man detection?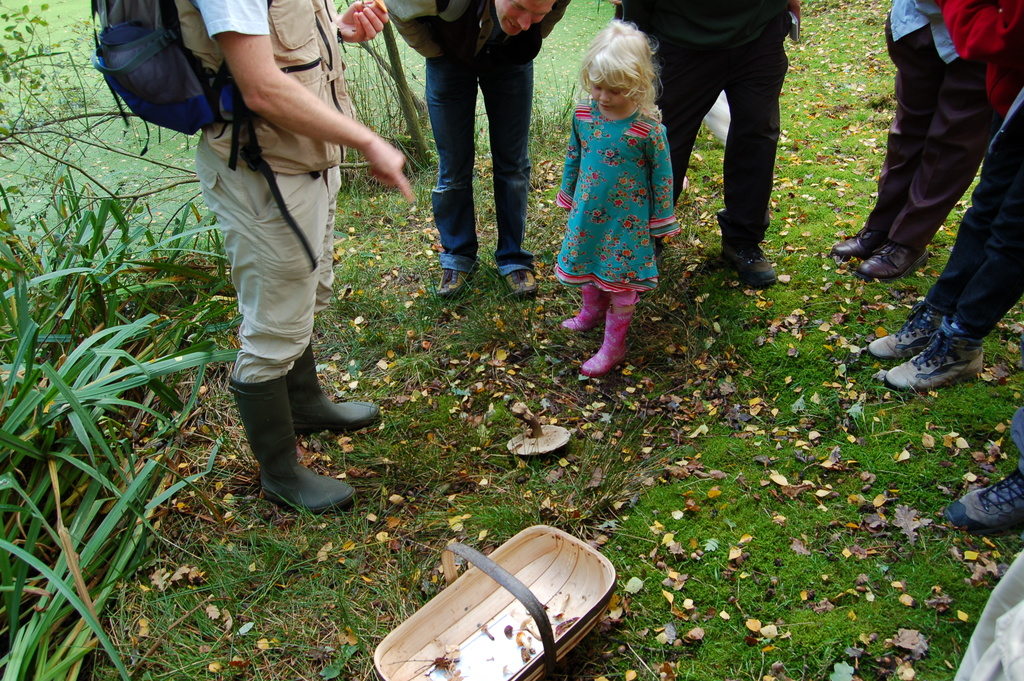
[left=378, top=0, right=572, bottom=298]
